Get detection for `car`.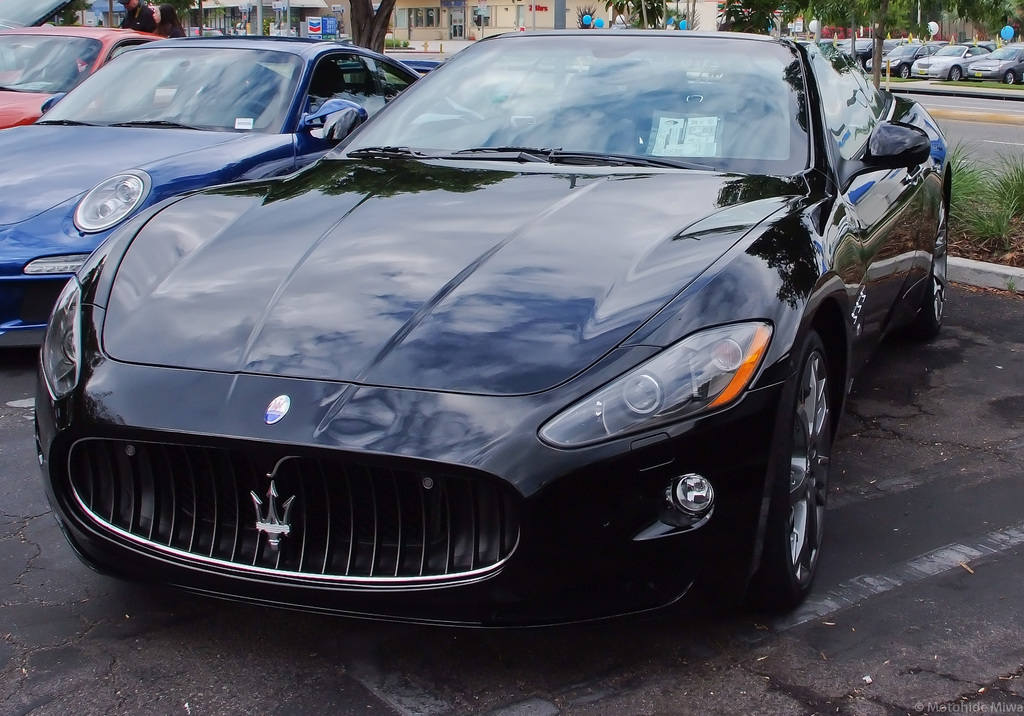
Detection: [x1=0, y1=25, x2=248, y2=129].
